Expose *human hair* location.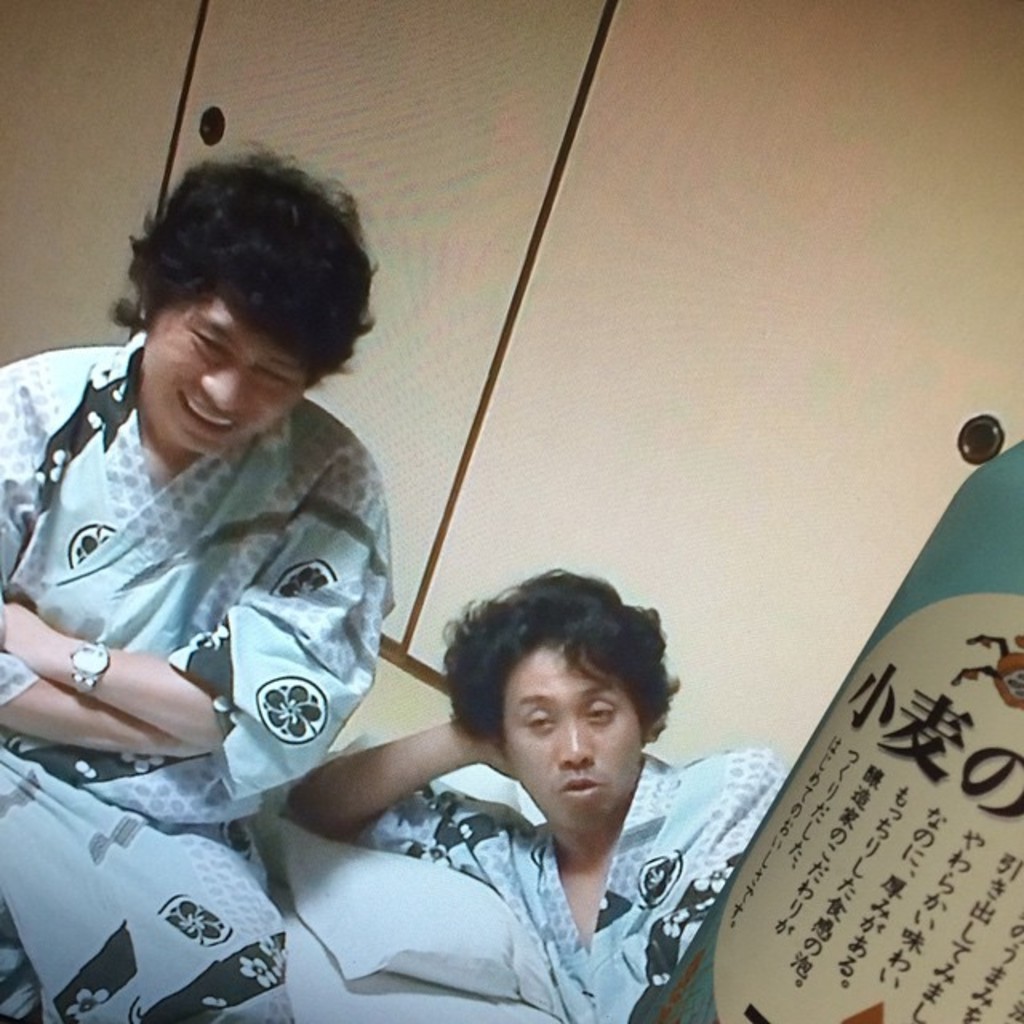
Exposed at (435, 568, 680, 741).
